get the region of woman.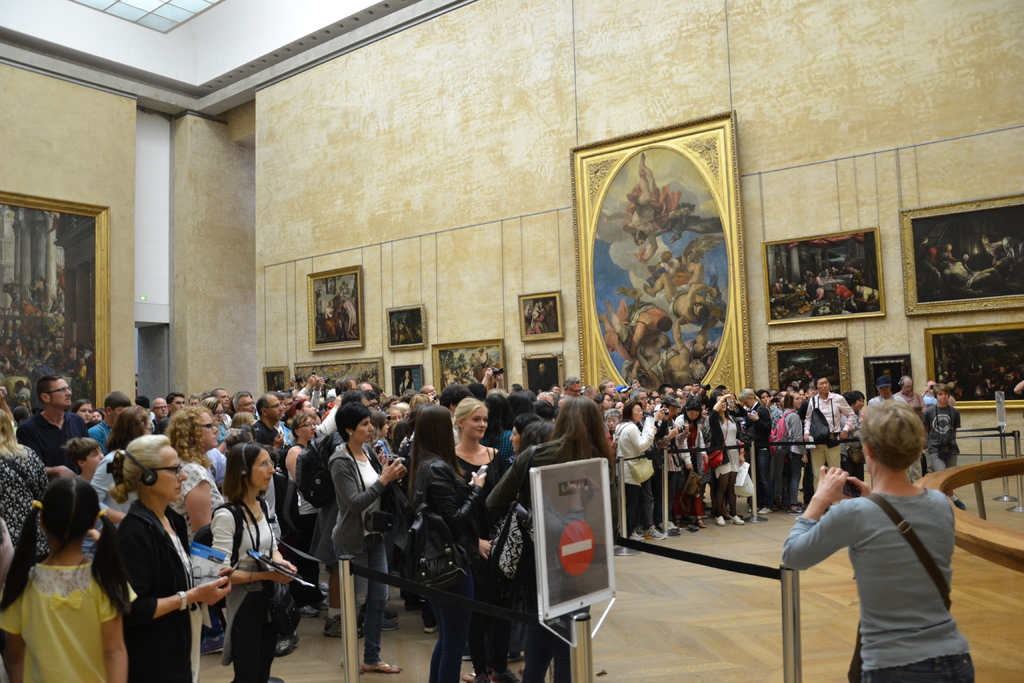
pyautogui.locateOnScreen(0, 397, 43, 563).
